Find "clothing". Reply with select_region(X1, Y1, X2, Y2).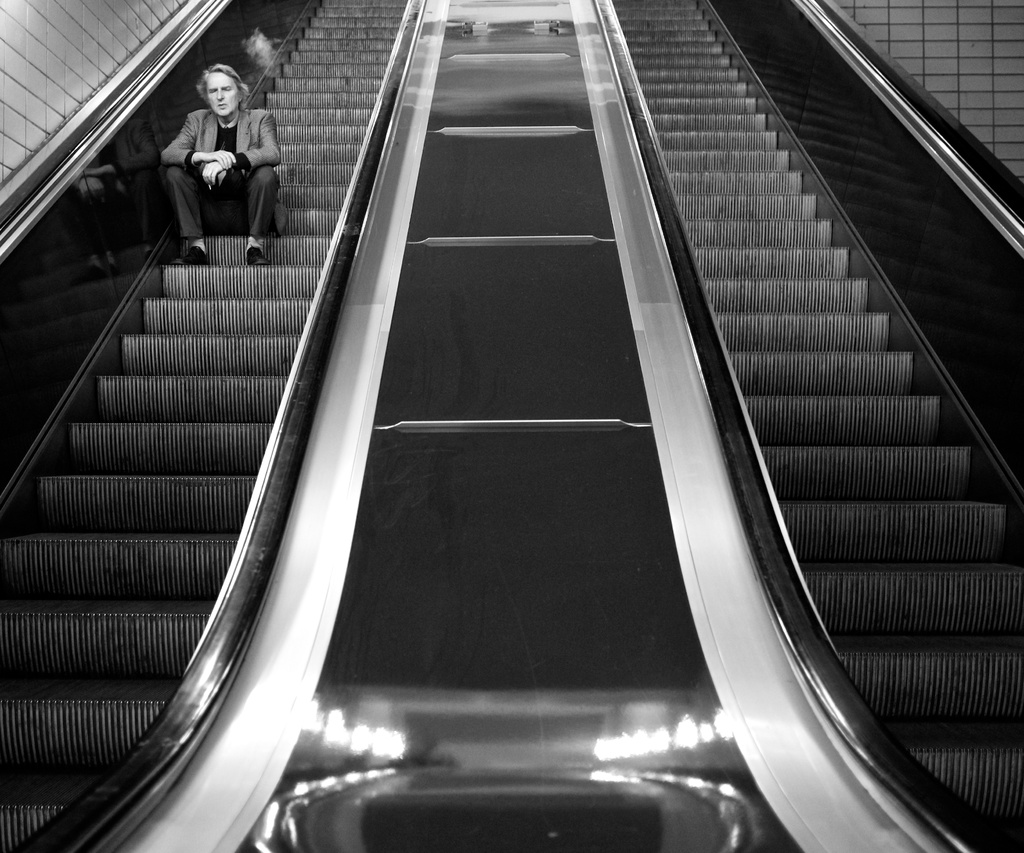
select_region(156, 109, 280, 241).
